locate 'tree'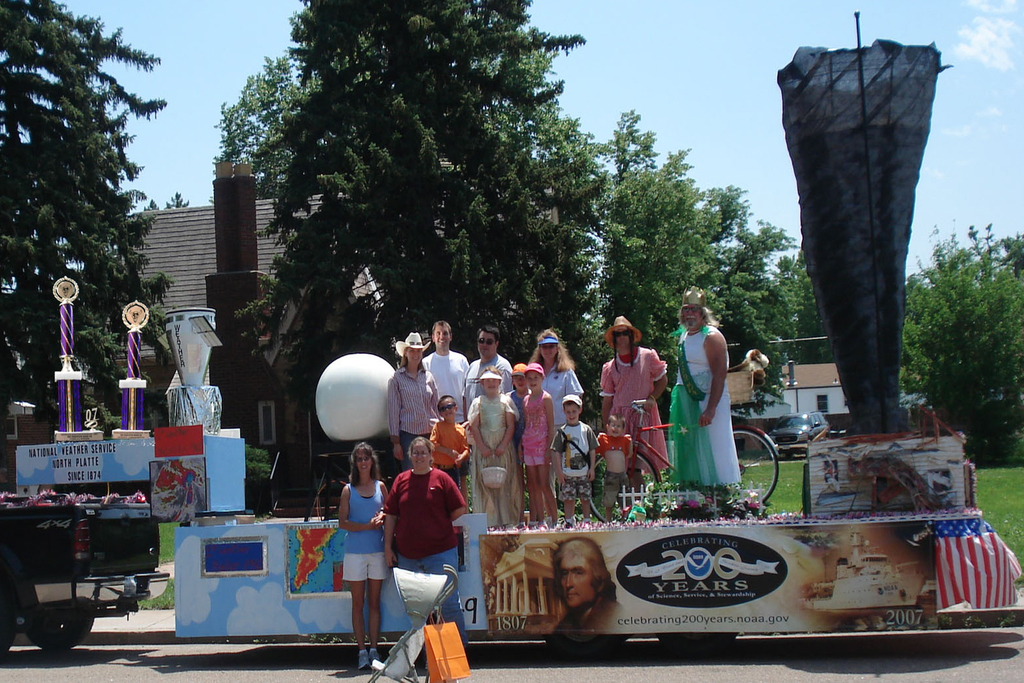
select_region(902, 223, 1023, 452)
